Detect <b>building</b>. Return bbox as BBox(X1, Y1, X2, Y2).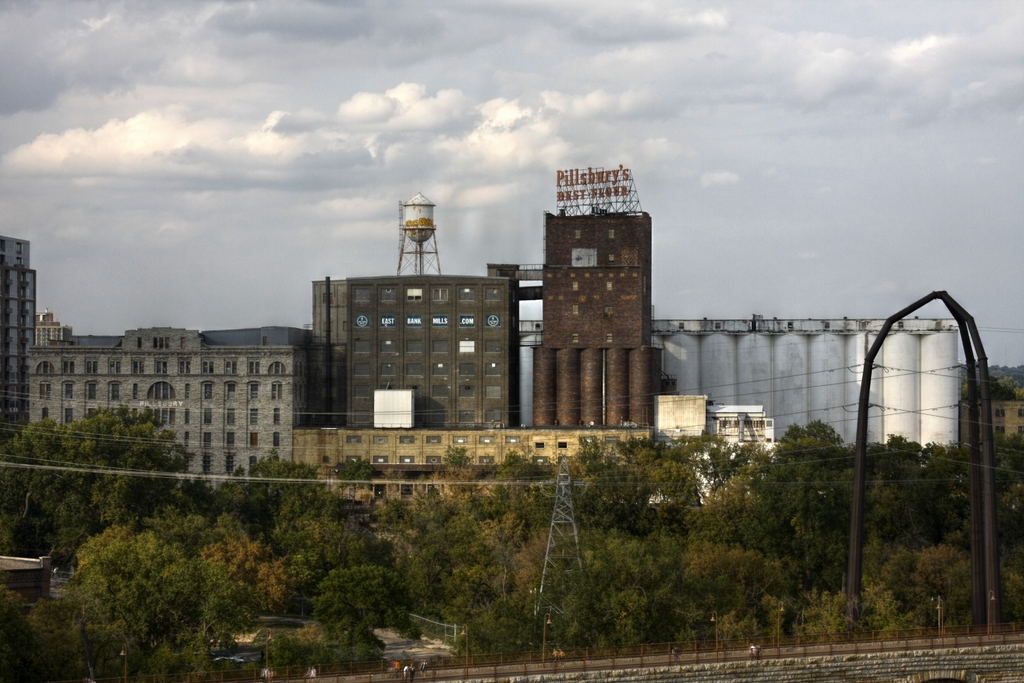
BBox(29, 331, 307, 488).
